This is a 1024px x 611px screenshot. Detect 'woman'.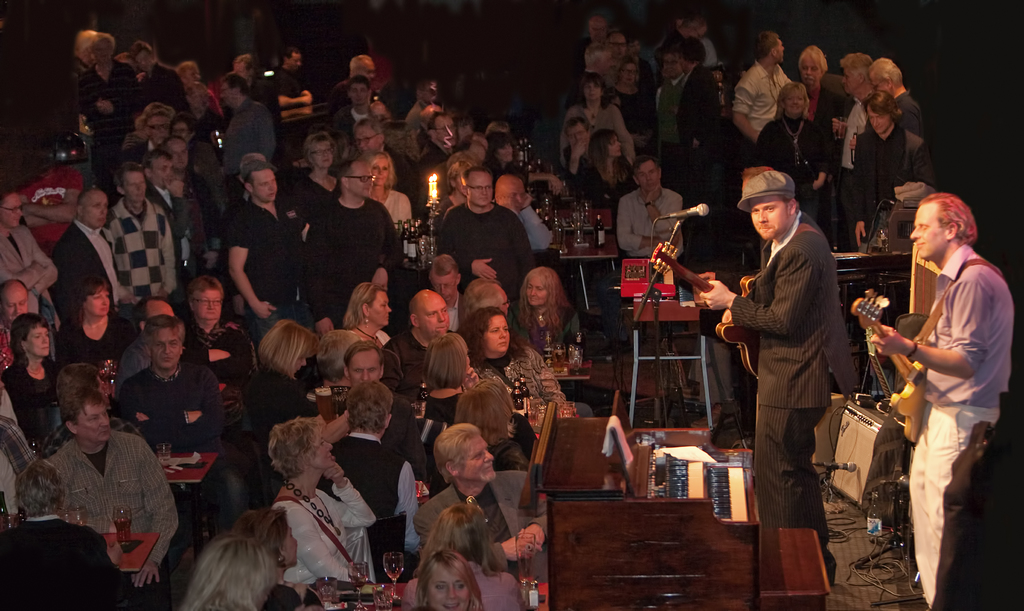
bbox(185, 272, 251, 408).
